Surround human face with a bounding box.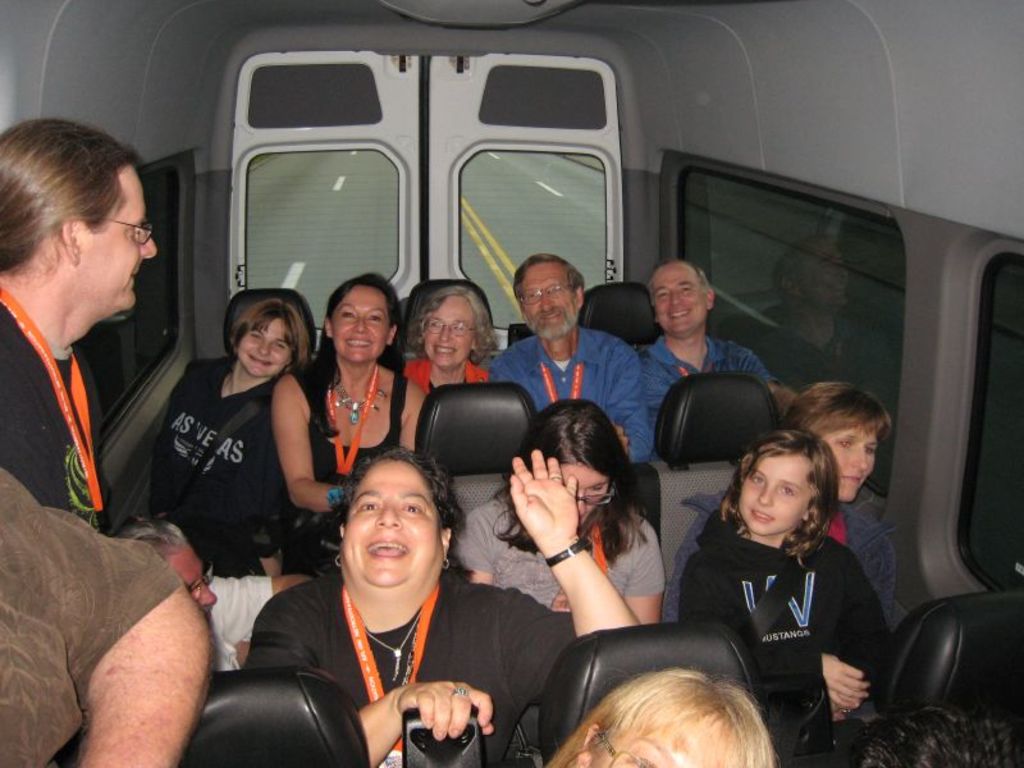
bbox=[562, 461, 604, 529].
